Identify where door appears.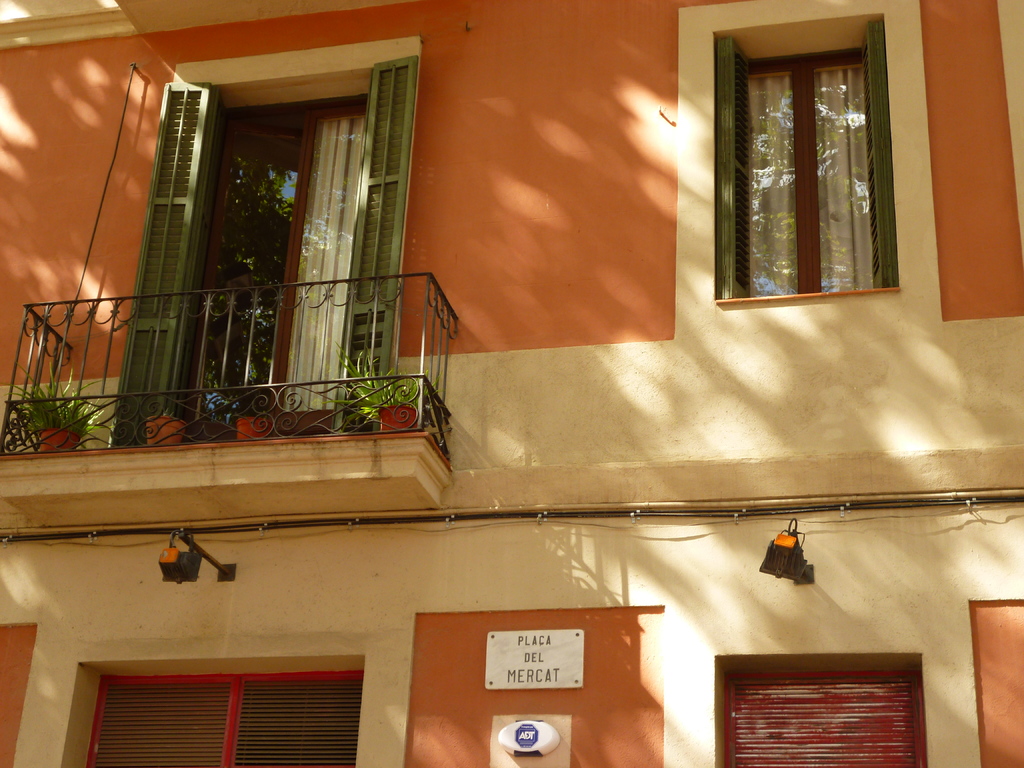
Appears at (left=328, top=54, right=420, bottom=430).
